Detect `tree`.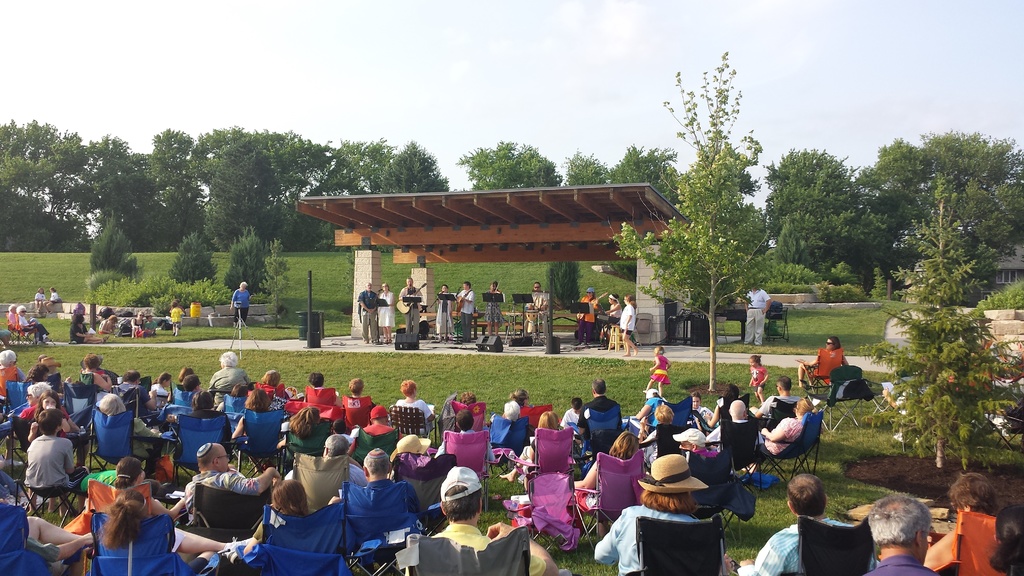
Detected at (1, 188, 81, 257).
